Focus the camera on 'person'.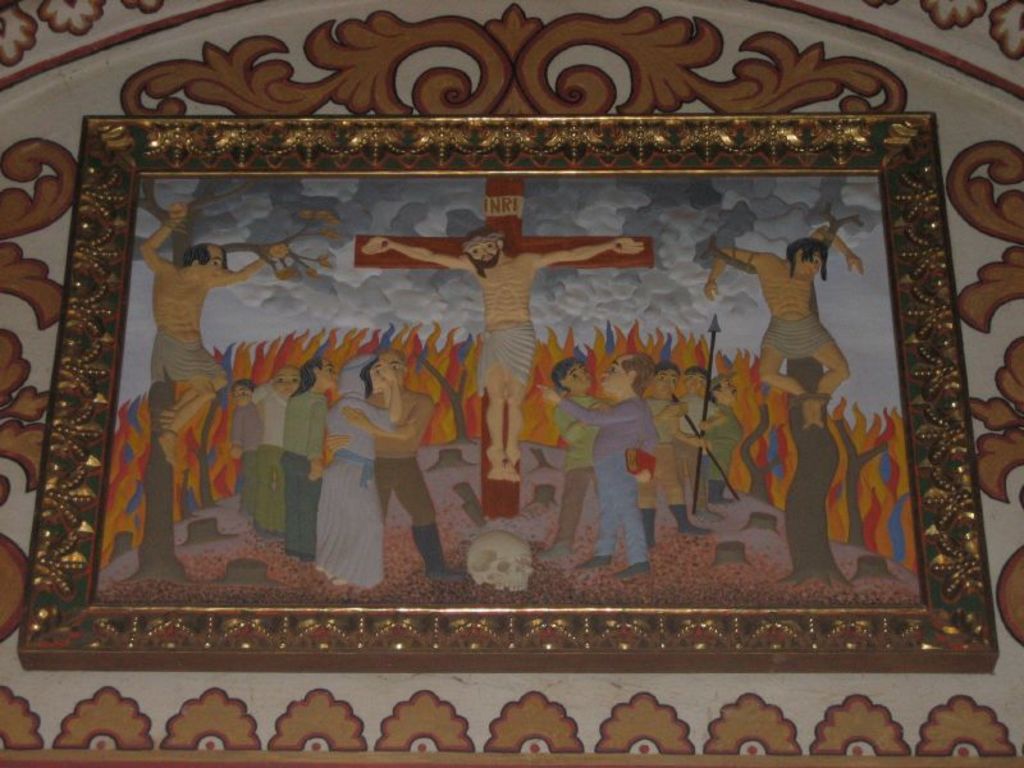
Focus region: (698,225,865,430).
